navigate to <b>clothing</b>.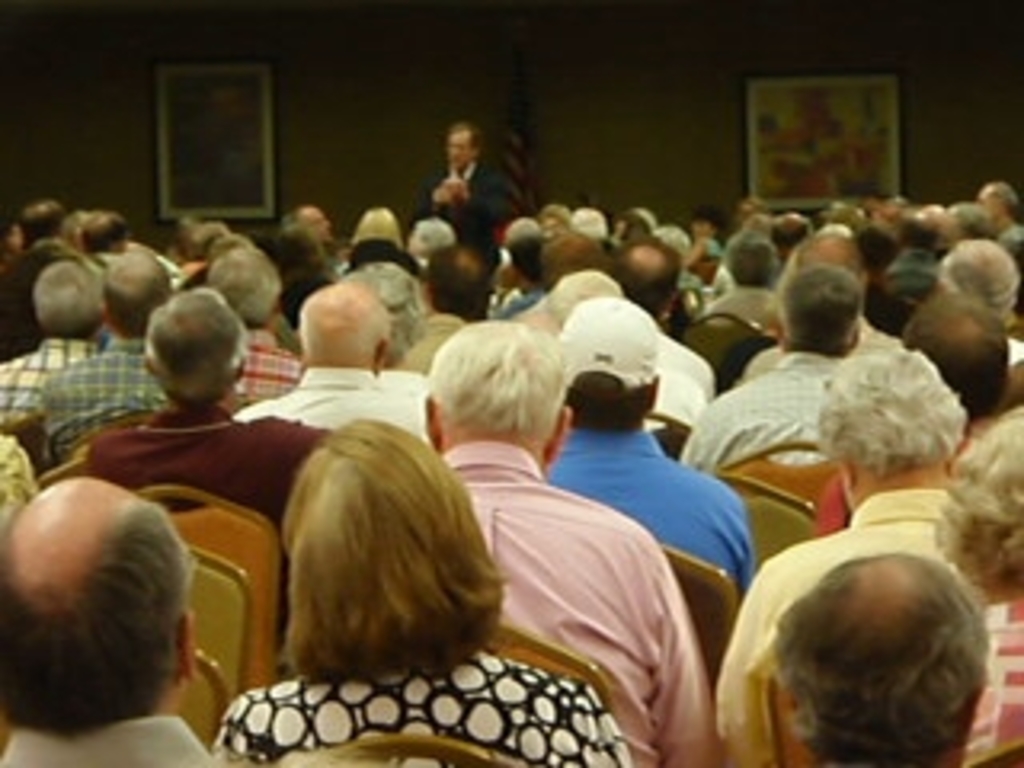
Navigation target: 224 358 422 442.
